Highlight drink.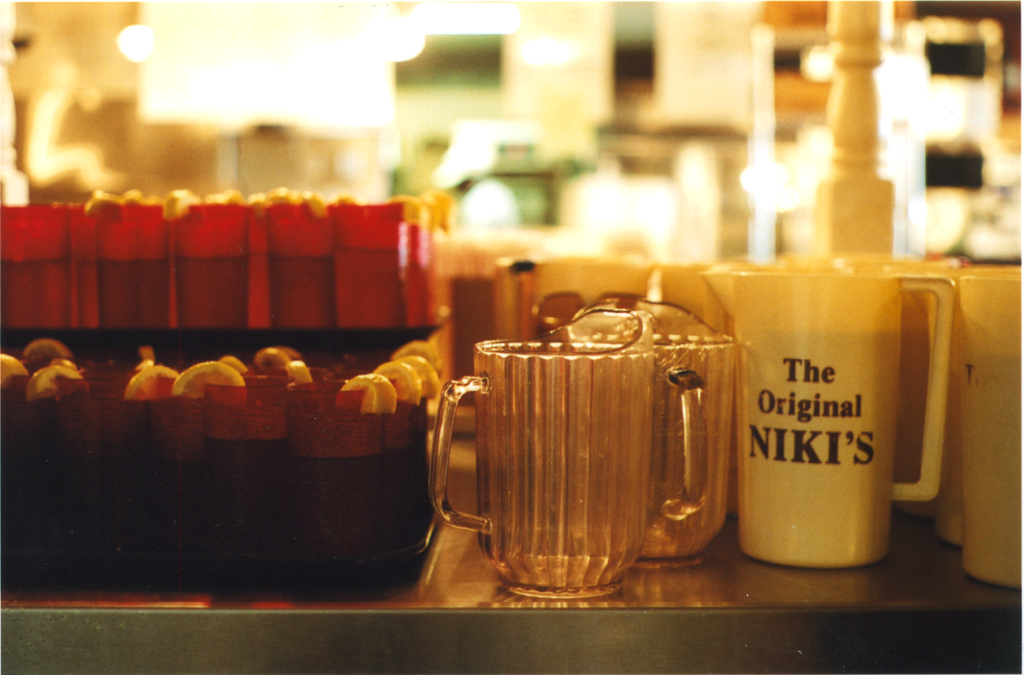
Highlighted region: x1=99 y1=261 x2=166 y2=331.
